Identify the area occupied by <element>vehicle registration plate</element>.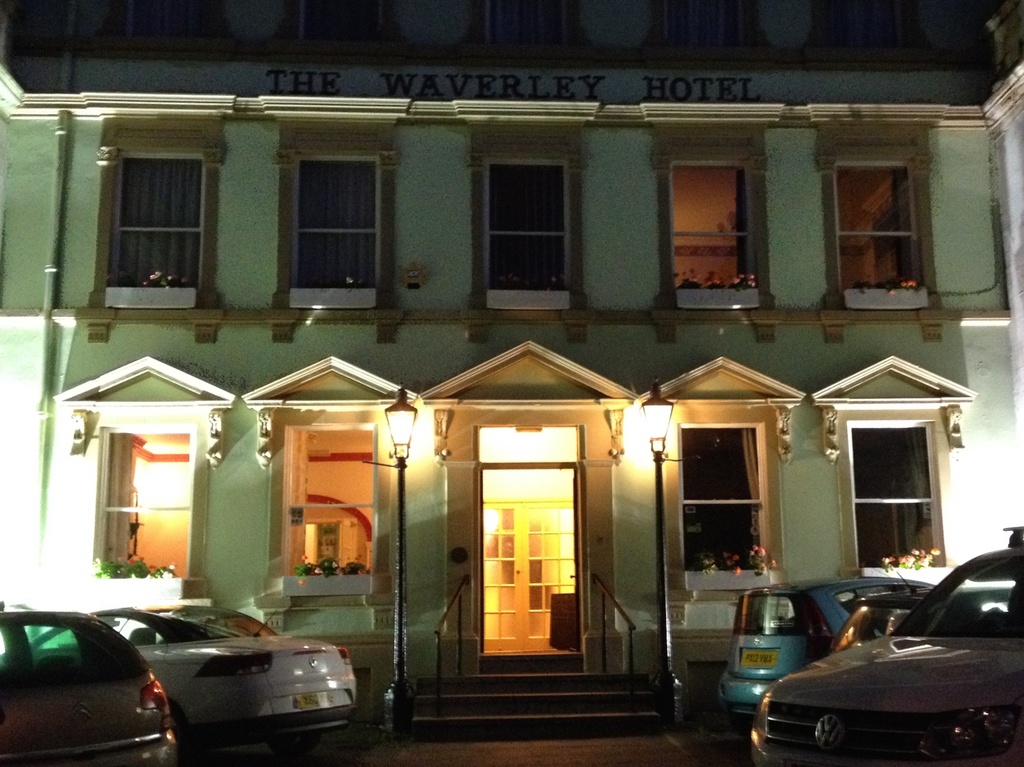
Area: l=738, t=650, r=778, b=668.
